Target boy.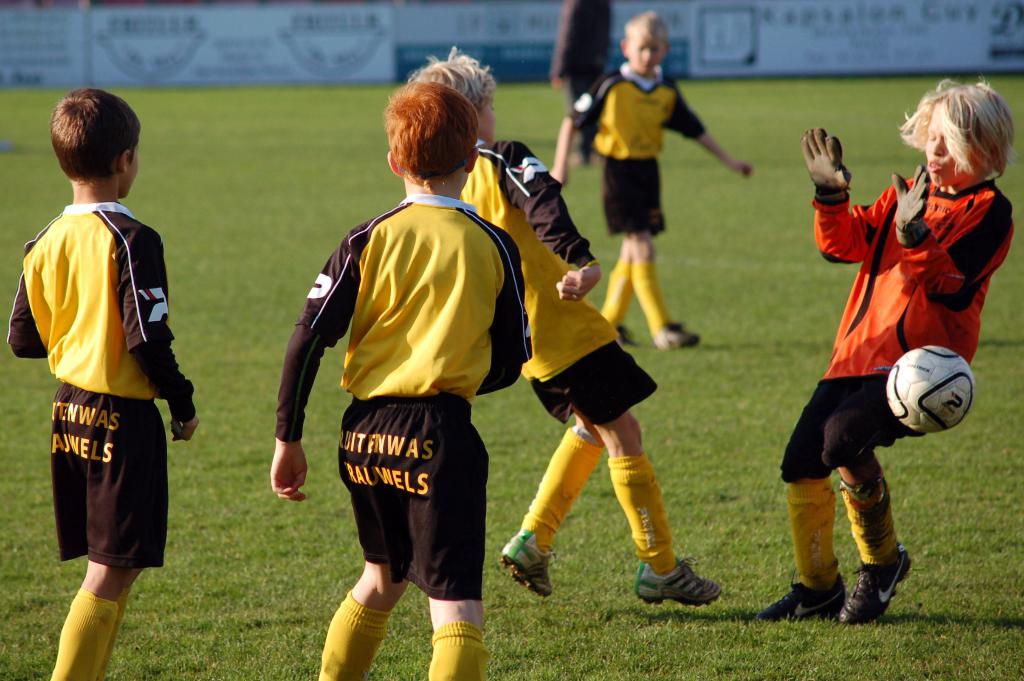
Target region: x1=404 y1=51 x2=724 y2=609.
